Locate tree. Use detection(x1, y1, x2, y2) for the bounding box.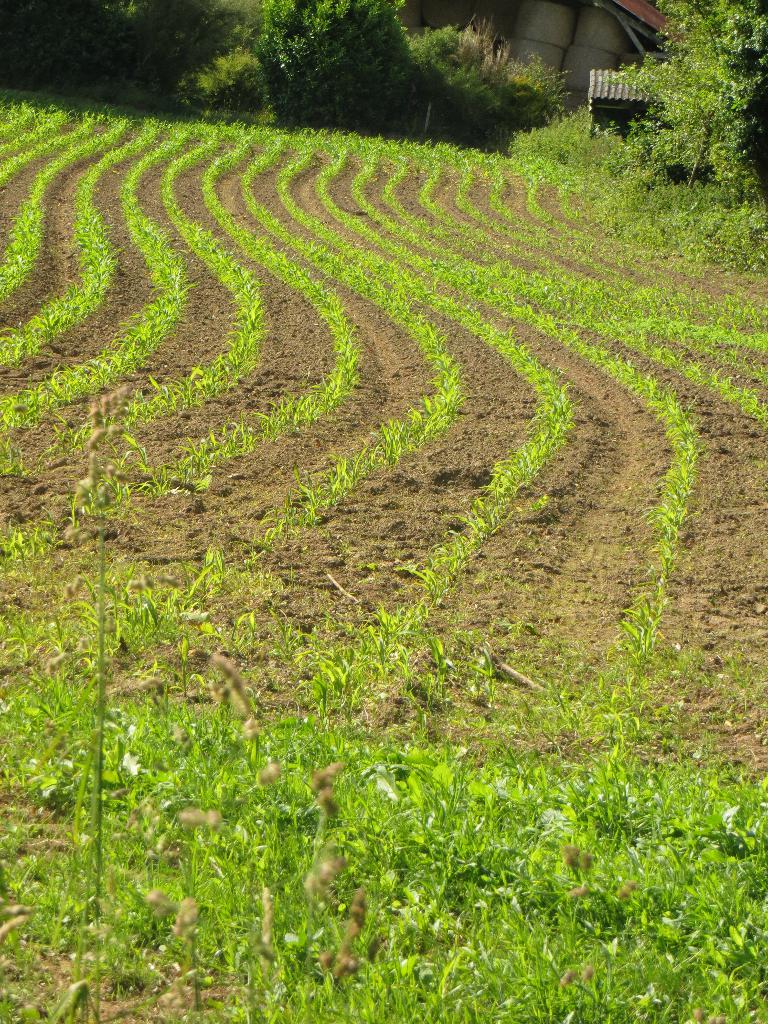
detection(667, 0, 767, 205).
